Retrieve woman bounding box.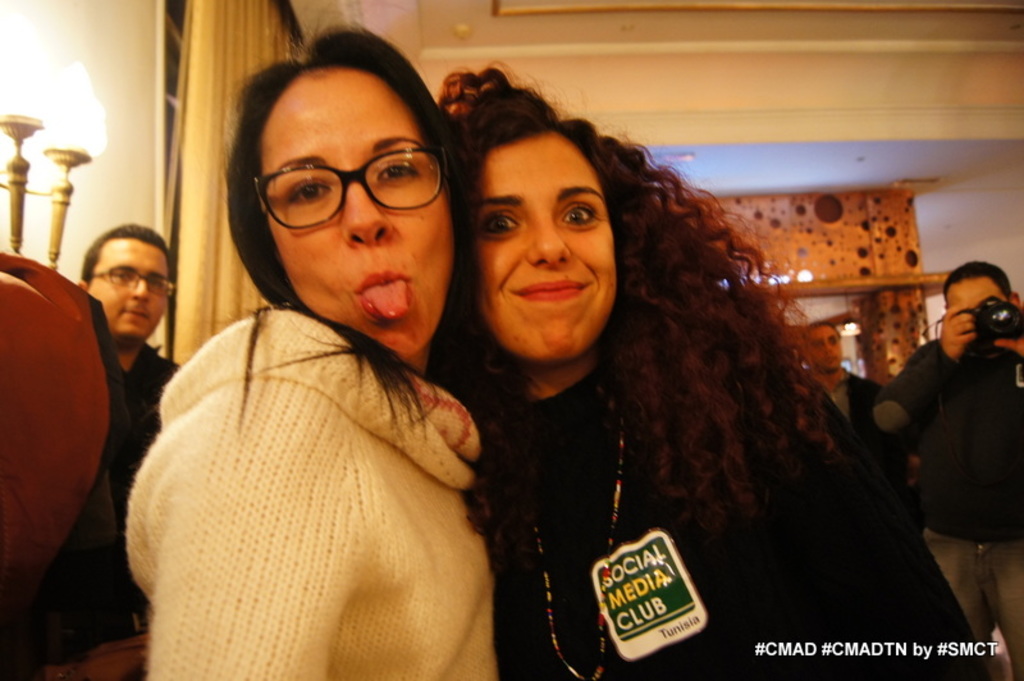
Bounding box: (119, 23, 499, 680).
